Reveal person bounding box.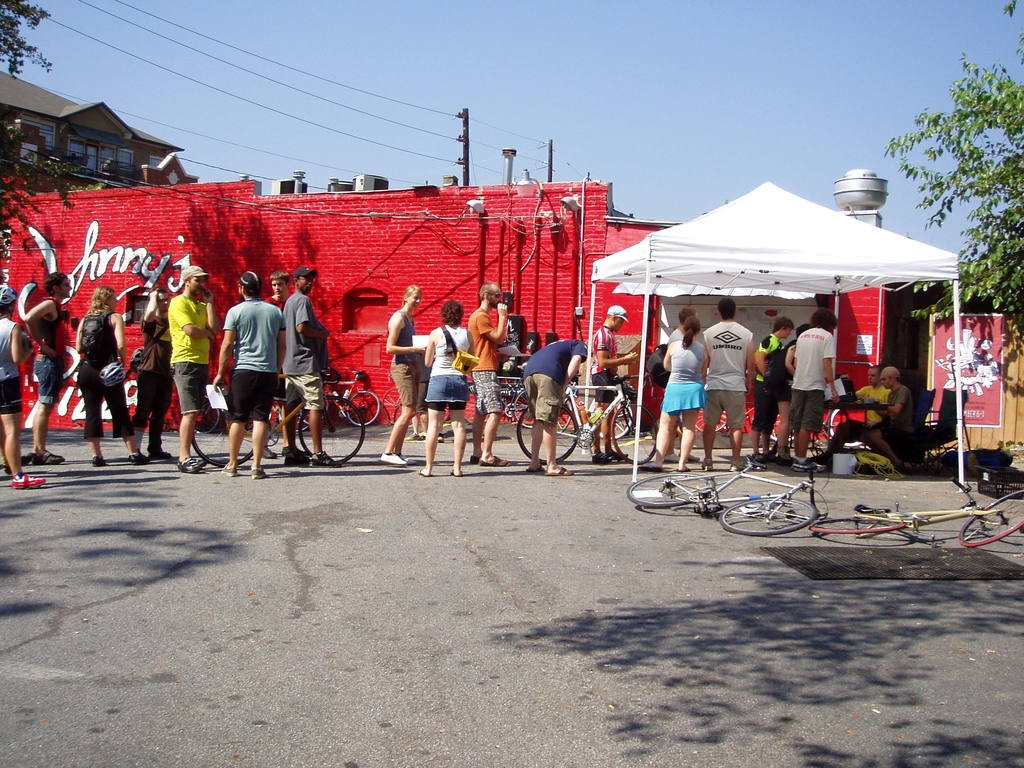
Revealed: left=164, top=260, right=218, bottom=473.
